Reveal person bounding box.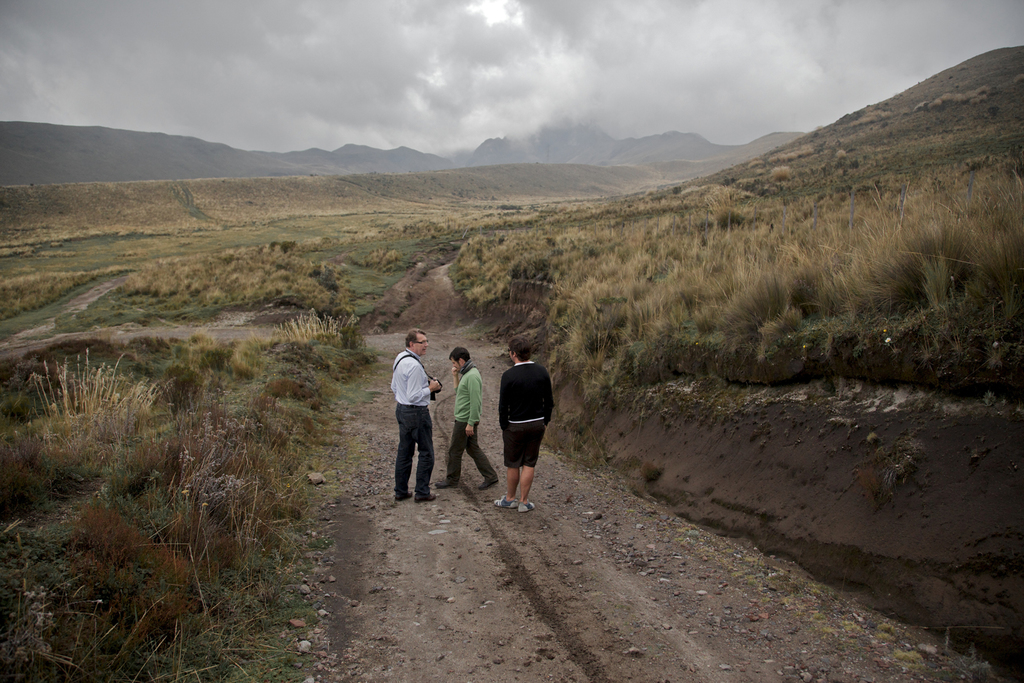
Revealed: <box>436,350,500,486</box>.
